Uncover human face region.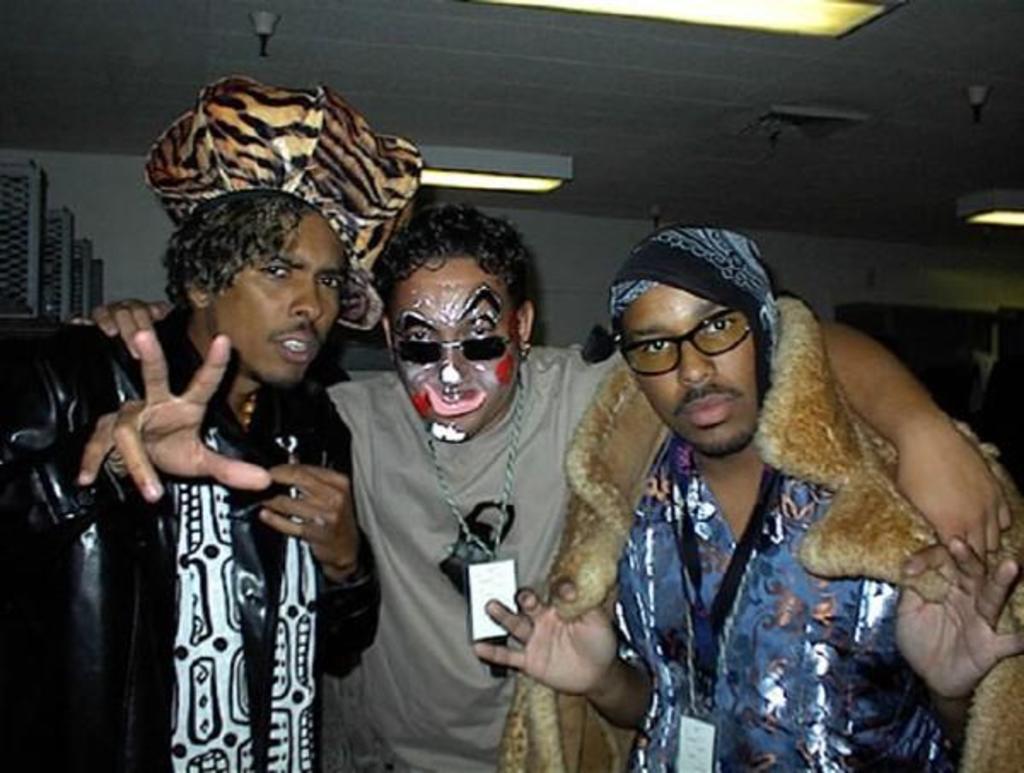
Uncovered: (213,212,346,386).
